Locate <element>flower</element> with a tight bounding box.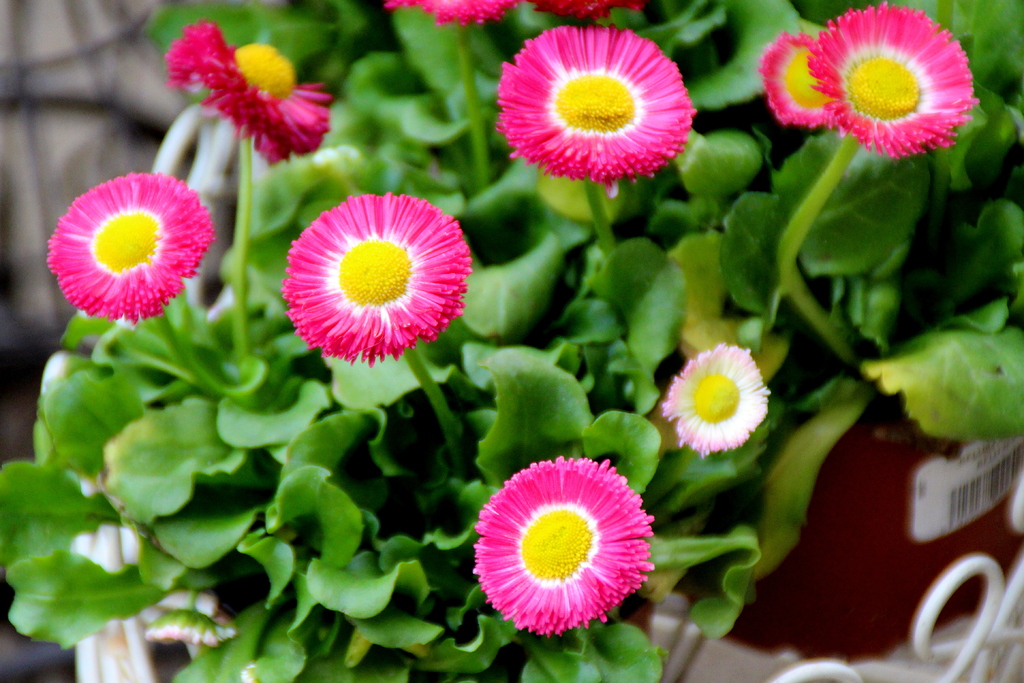
<region>657, 341, 774, 452</region>.
